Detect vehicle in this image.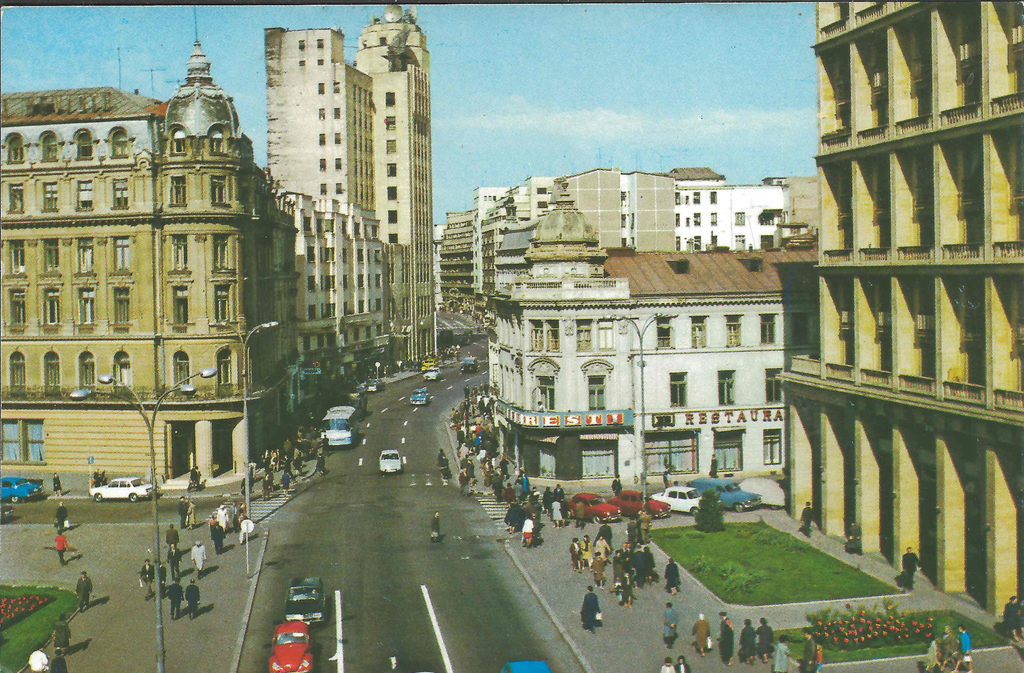
Detection: <box>648,486,716,520</box>.
